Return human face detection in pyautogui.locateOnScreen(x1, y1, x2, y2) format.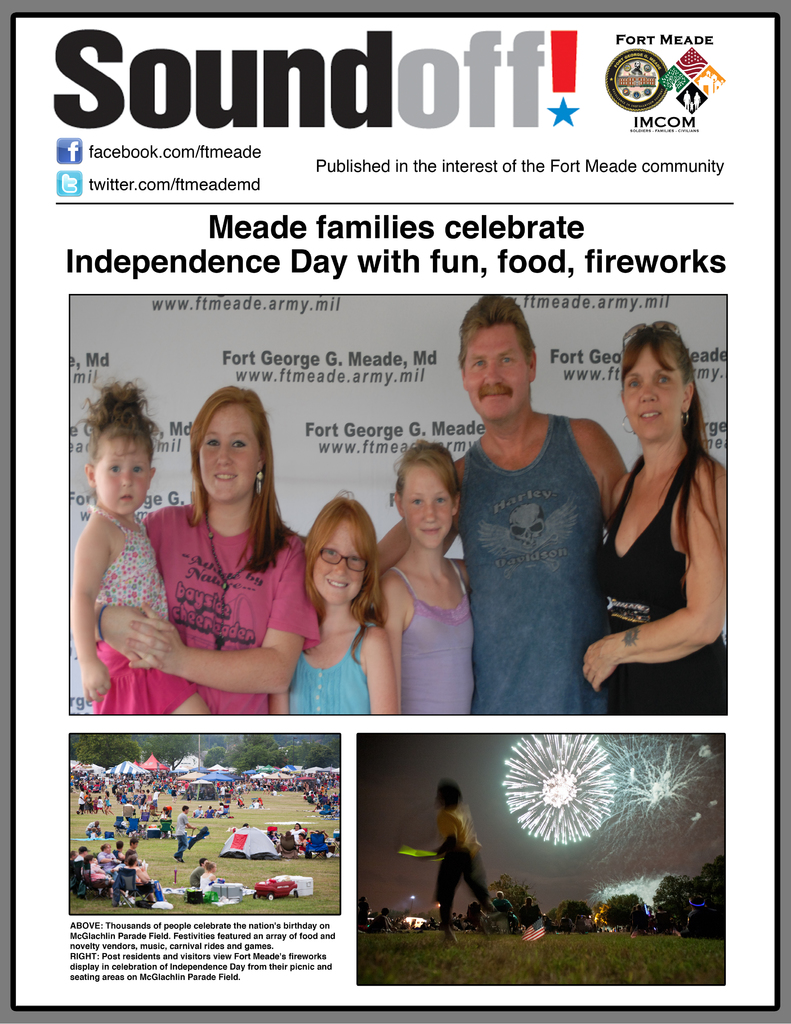
pyautogui.locateOnScreen(197, 399, 263, 506).
